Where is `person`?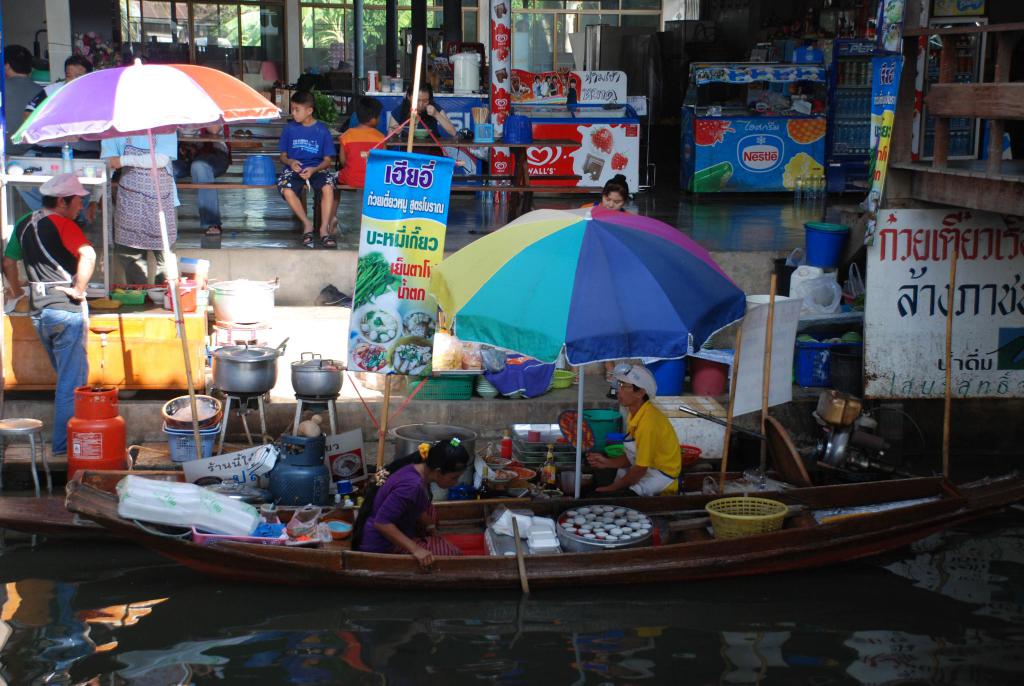
box=[388, 81, 459, 137].
